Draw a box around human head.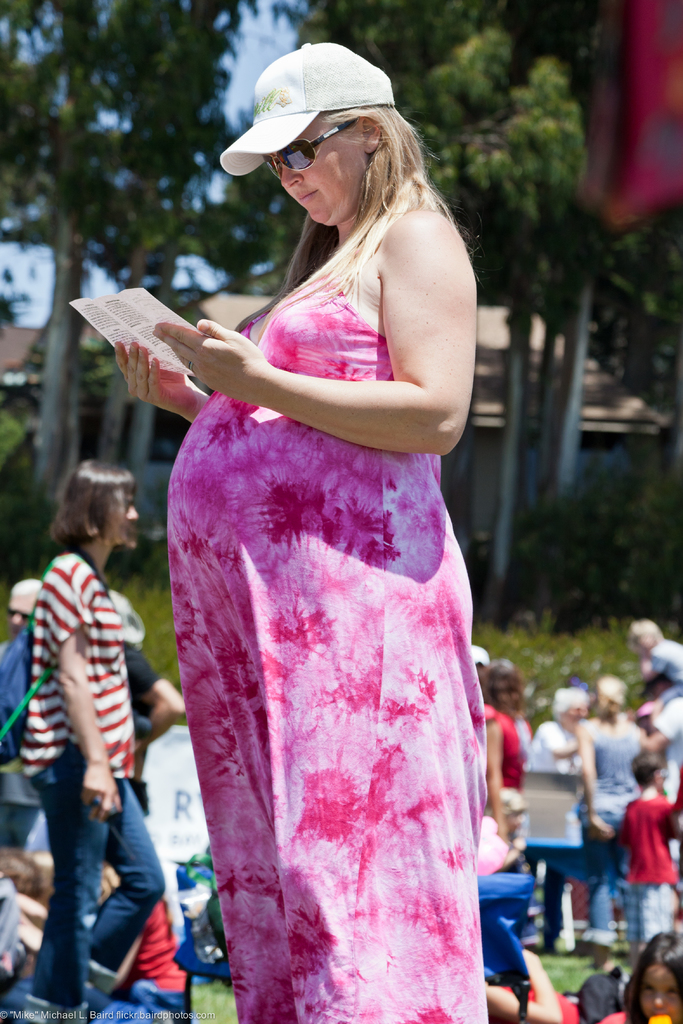
624/617/663/650.
